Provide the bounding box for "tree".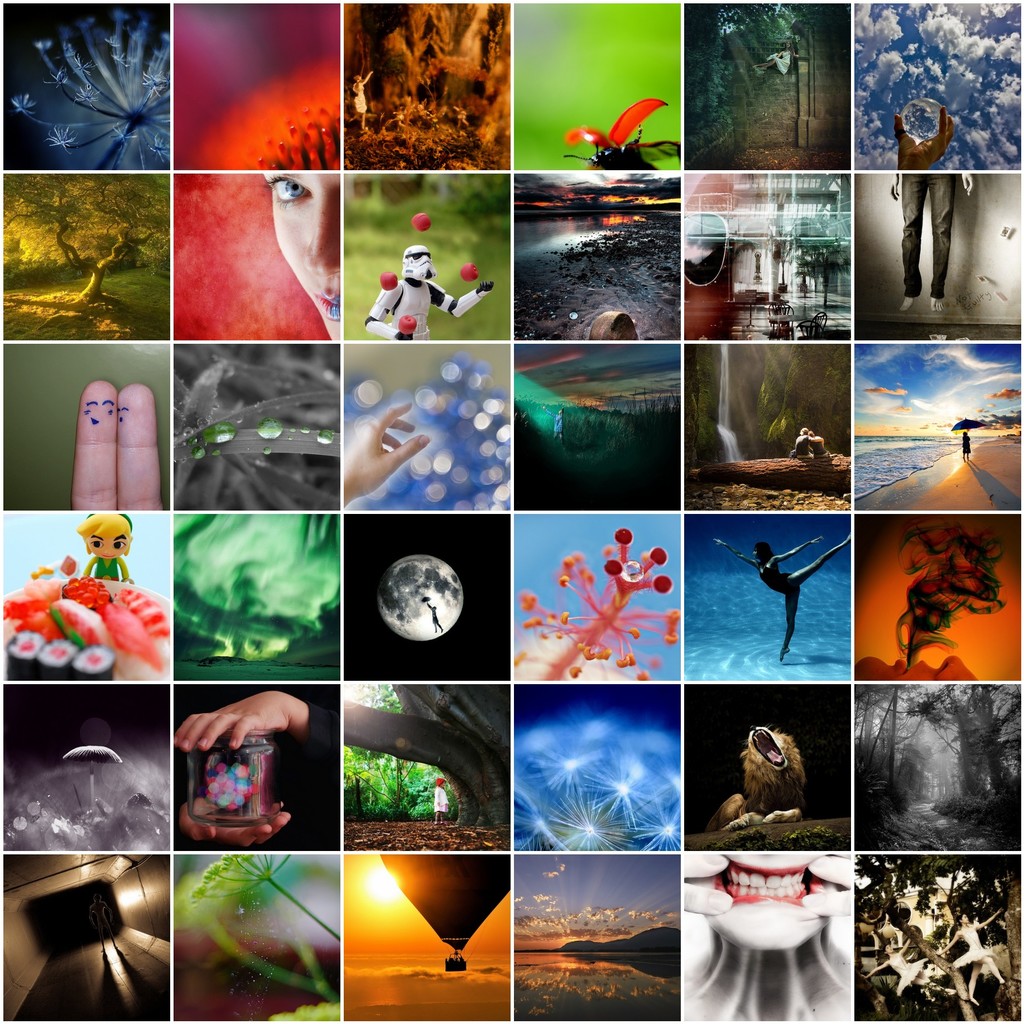
{"left": 688, "top": 455, "right": 847, "bottom": 497}.
